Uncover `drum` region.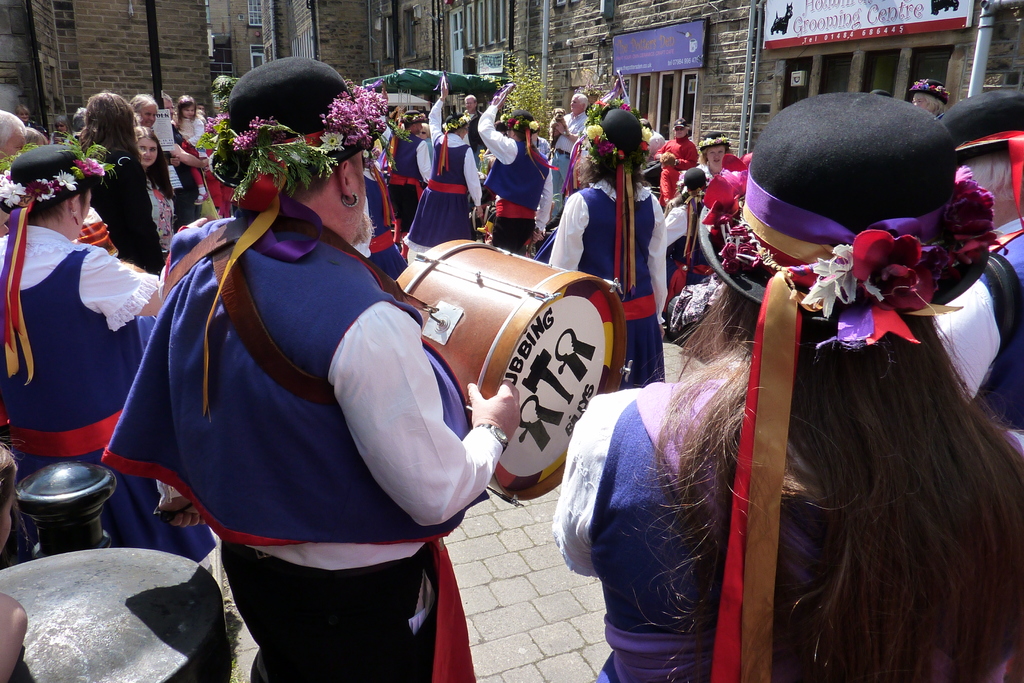
Uncovered: l=395, t=240, r=632, b=506.
